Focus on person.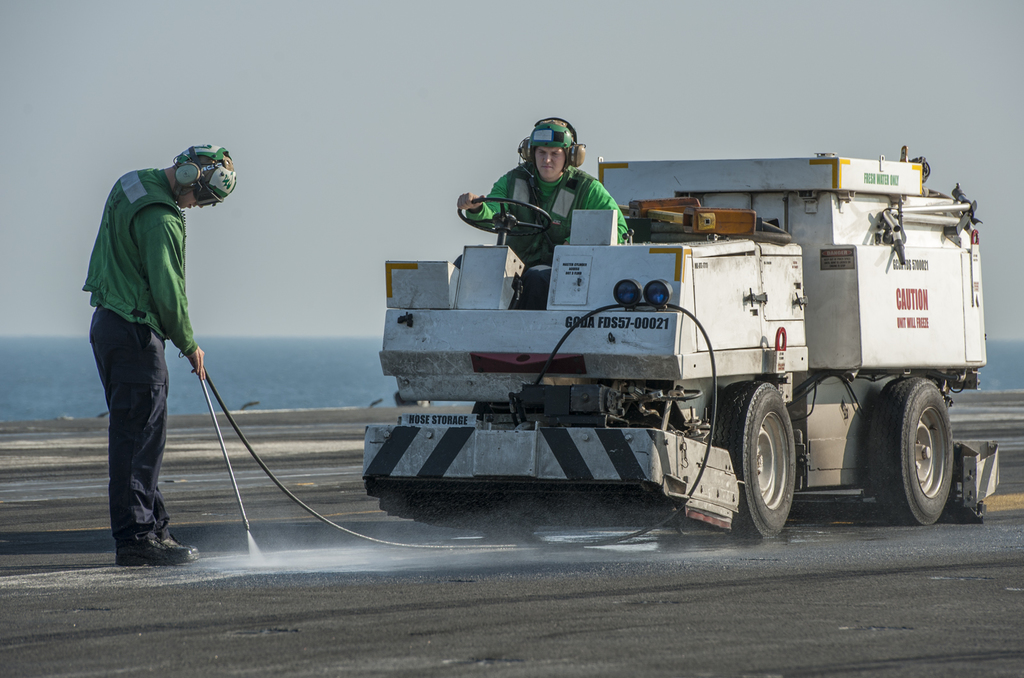
Focused at <box>452,118,638,290</box>.
